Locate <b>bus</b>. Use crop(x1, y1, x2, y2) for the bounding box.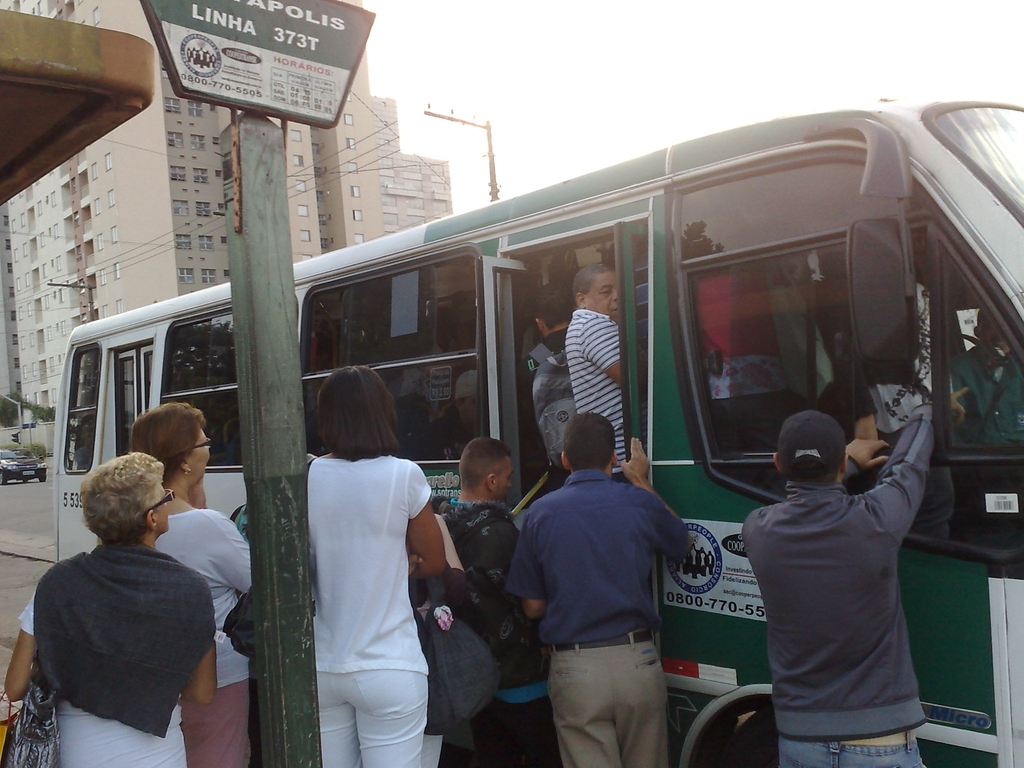
crop(52, 94, 1023, 767).
